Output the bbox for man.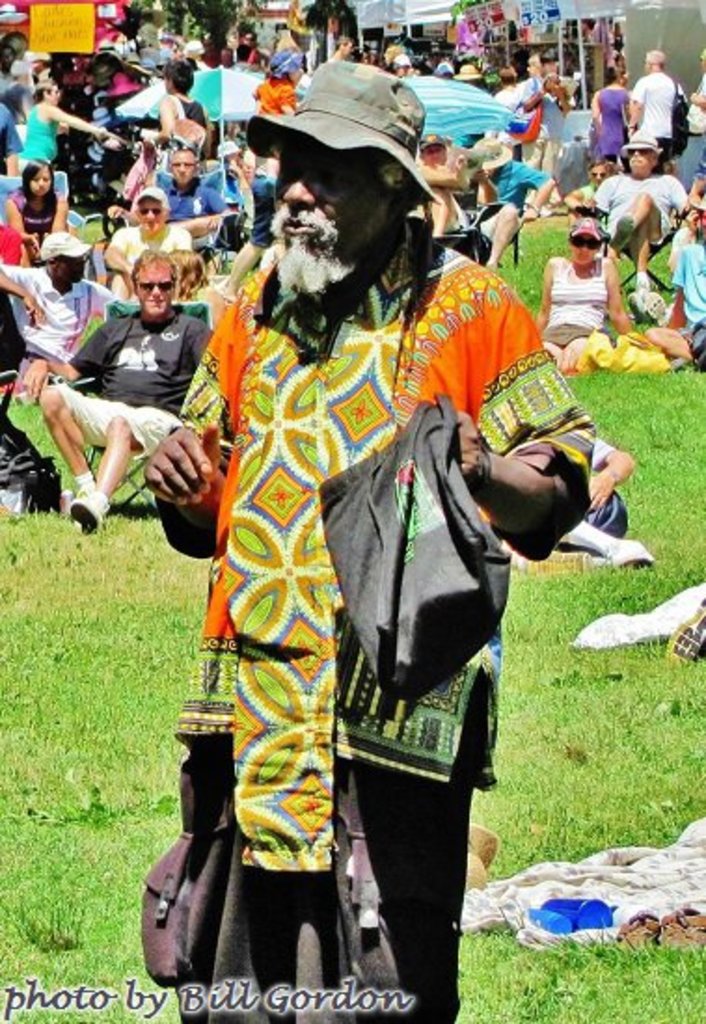
680/50/704/194.
